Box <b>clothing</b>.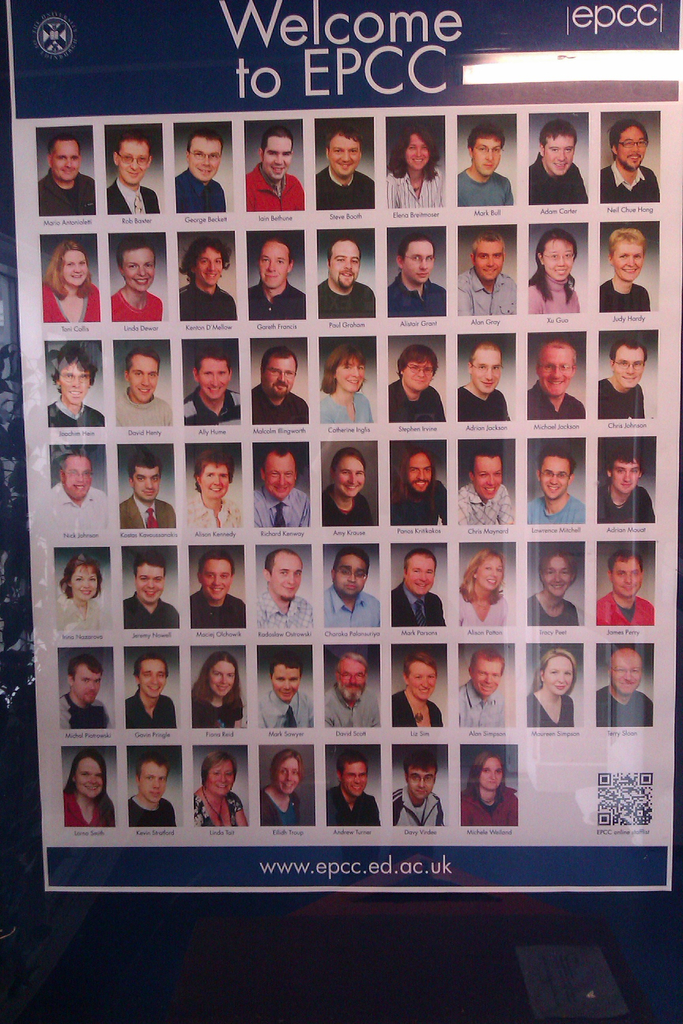
detection(393, 787, 445, 828).
